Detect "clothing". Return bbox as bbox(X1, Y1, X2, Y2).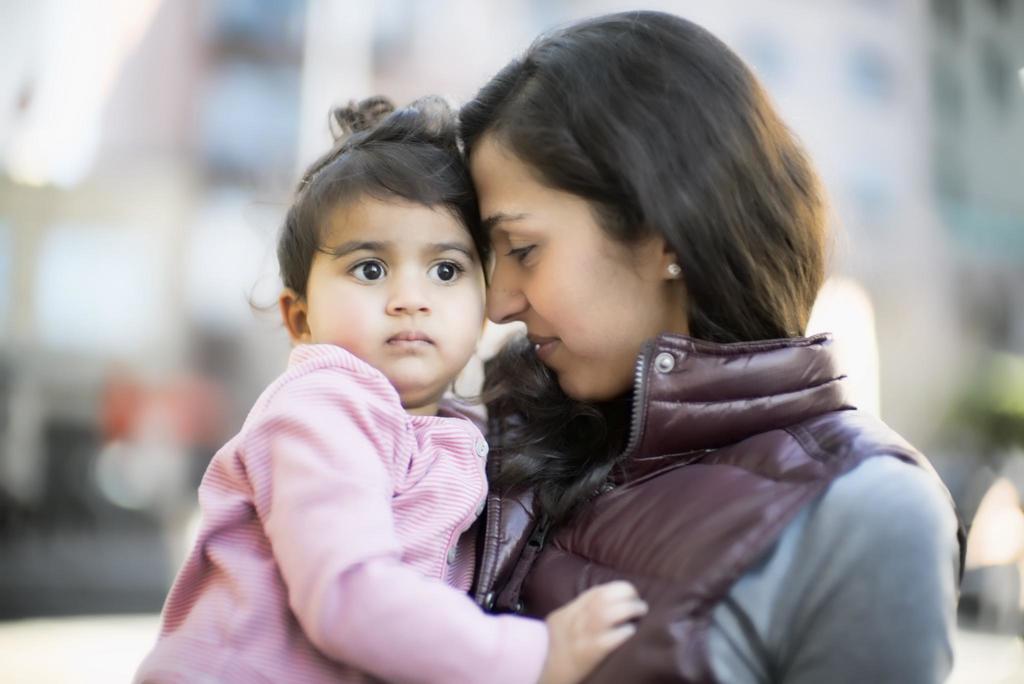
bbox(465, 260, 984, 683).
